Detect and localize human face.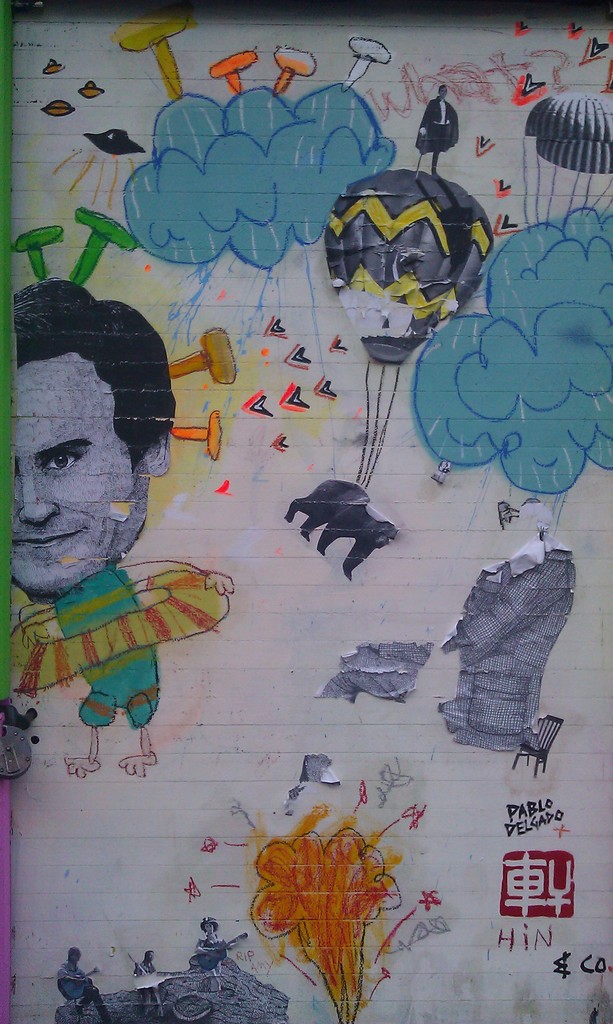
Localized at bbox=[10, 356, 143, 591].
